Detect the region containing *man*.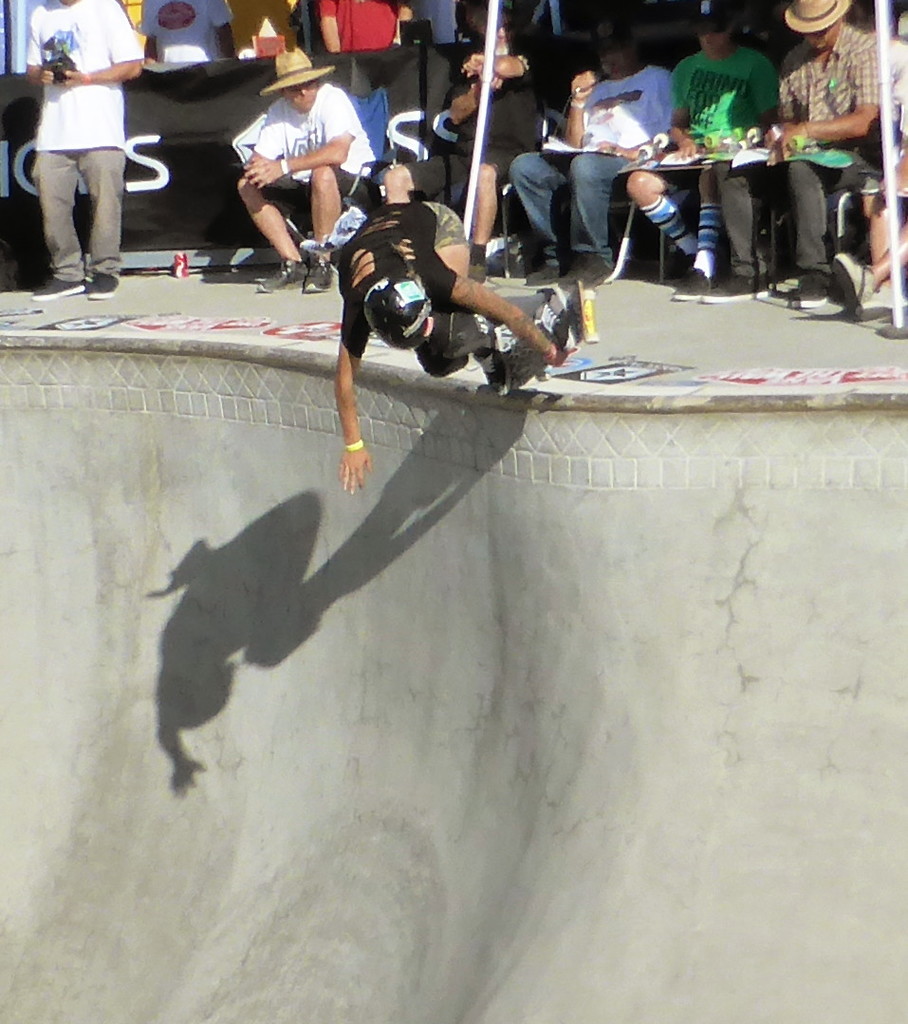
box=[245, 41, 379, 291].
